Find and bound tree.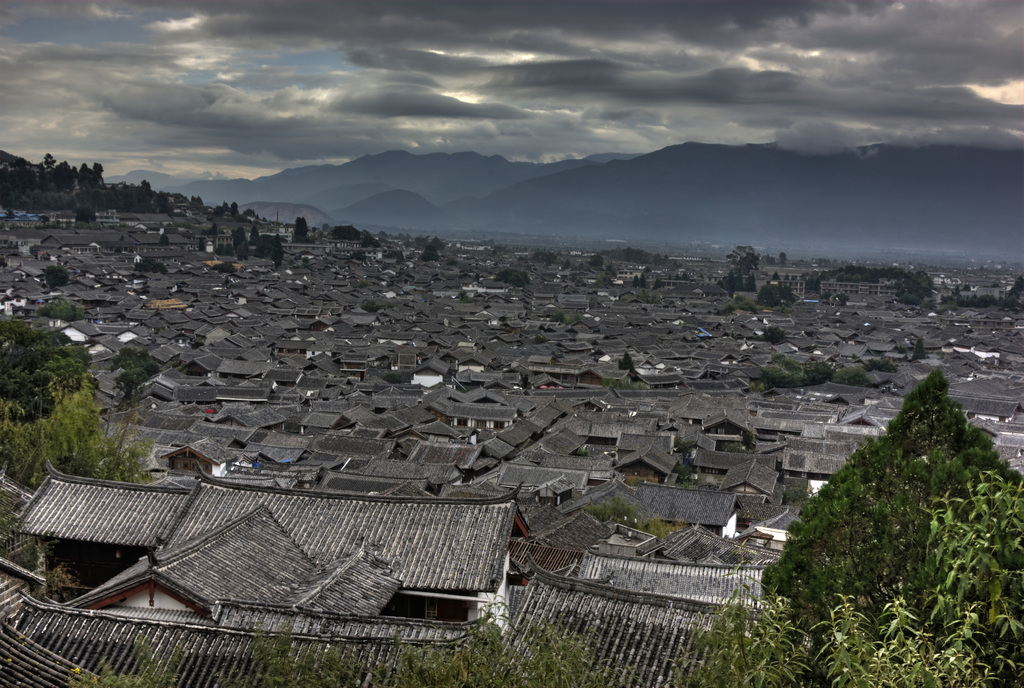
Bound: [left=756, top=279, right=782, bottom=308].
